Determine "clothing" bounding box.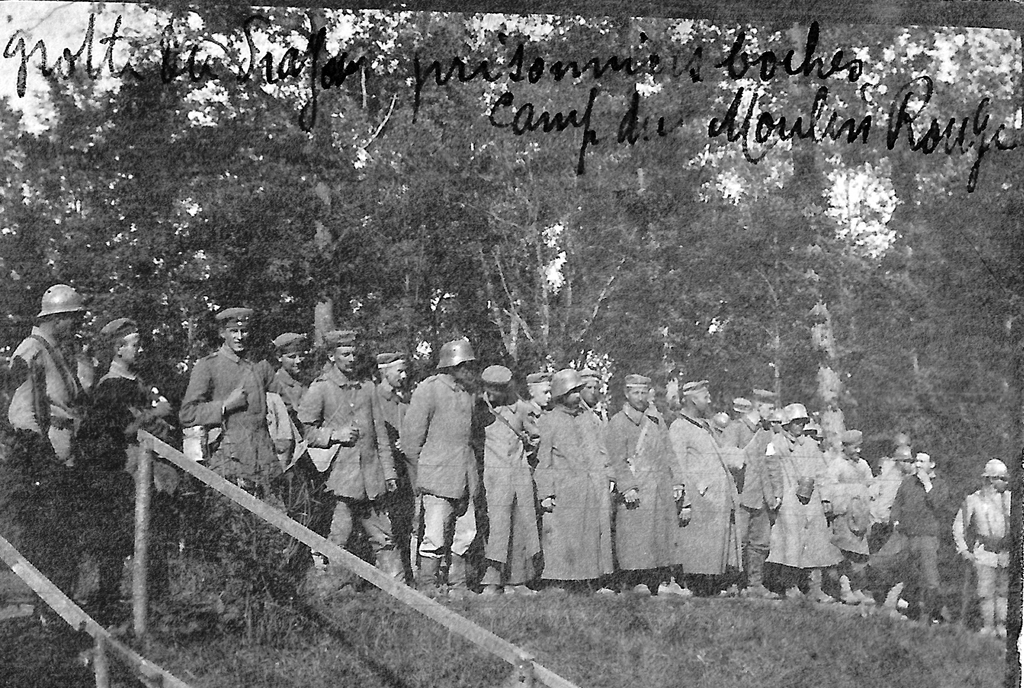
Determined: (left=476, top=394, right=546, bottom=587).
